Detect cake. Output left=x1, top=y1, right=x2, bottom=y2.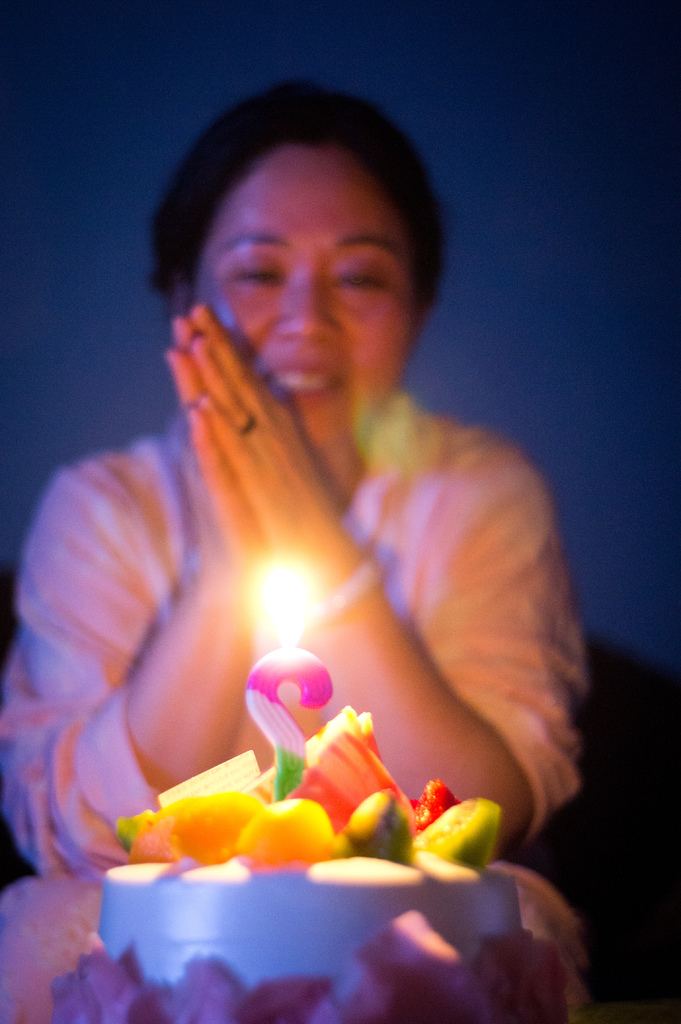
left=60, top=695, right=546, bottom=1023.
